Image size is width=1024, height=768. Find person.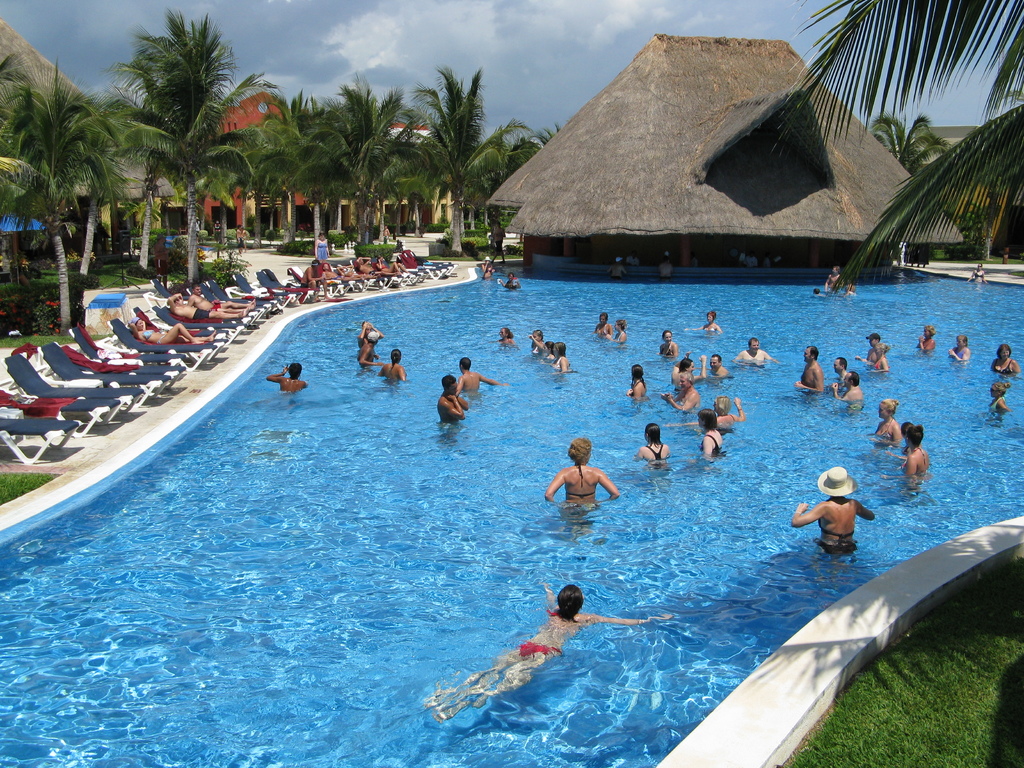
[left=305, top=262, right=322, bottom=284].
